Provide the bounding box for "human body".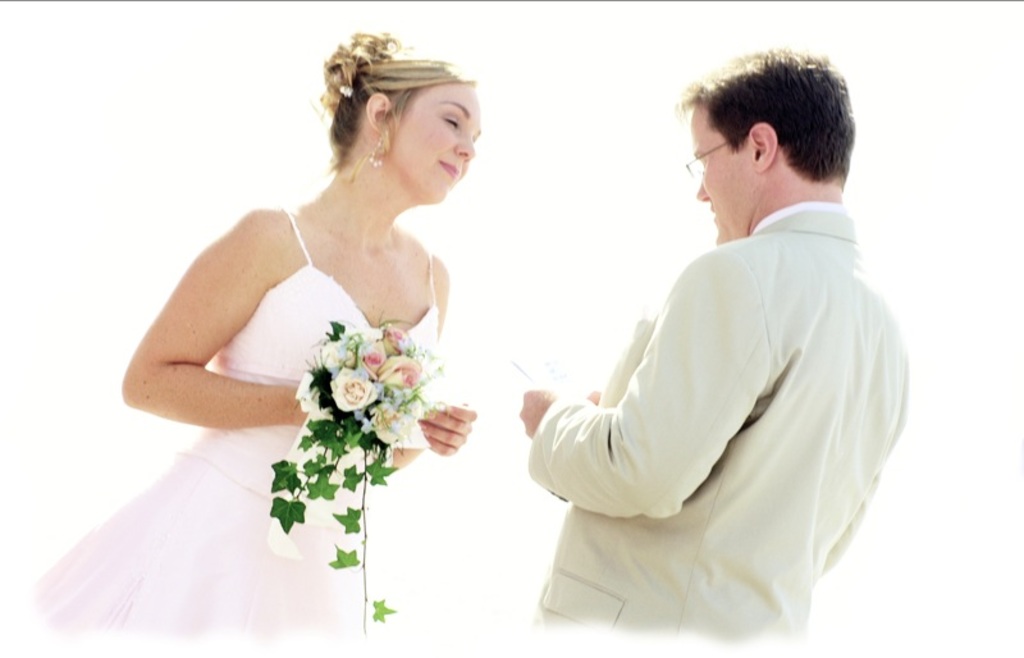
left=33, top=31, right=483, bottom=639.
